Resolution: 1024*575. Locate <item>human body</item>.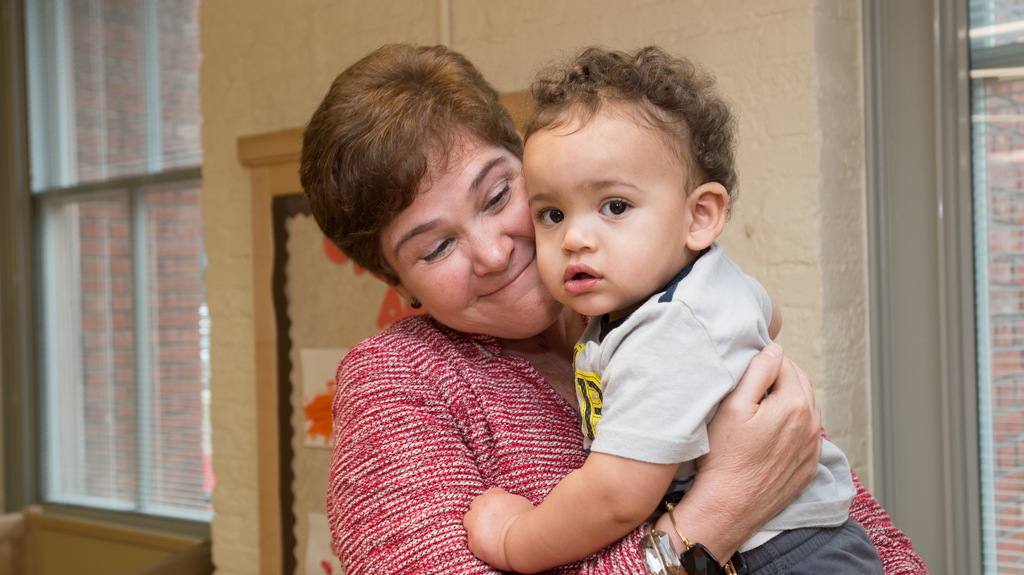
Rect(301, 33, 922, 574).
